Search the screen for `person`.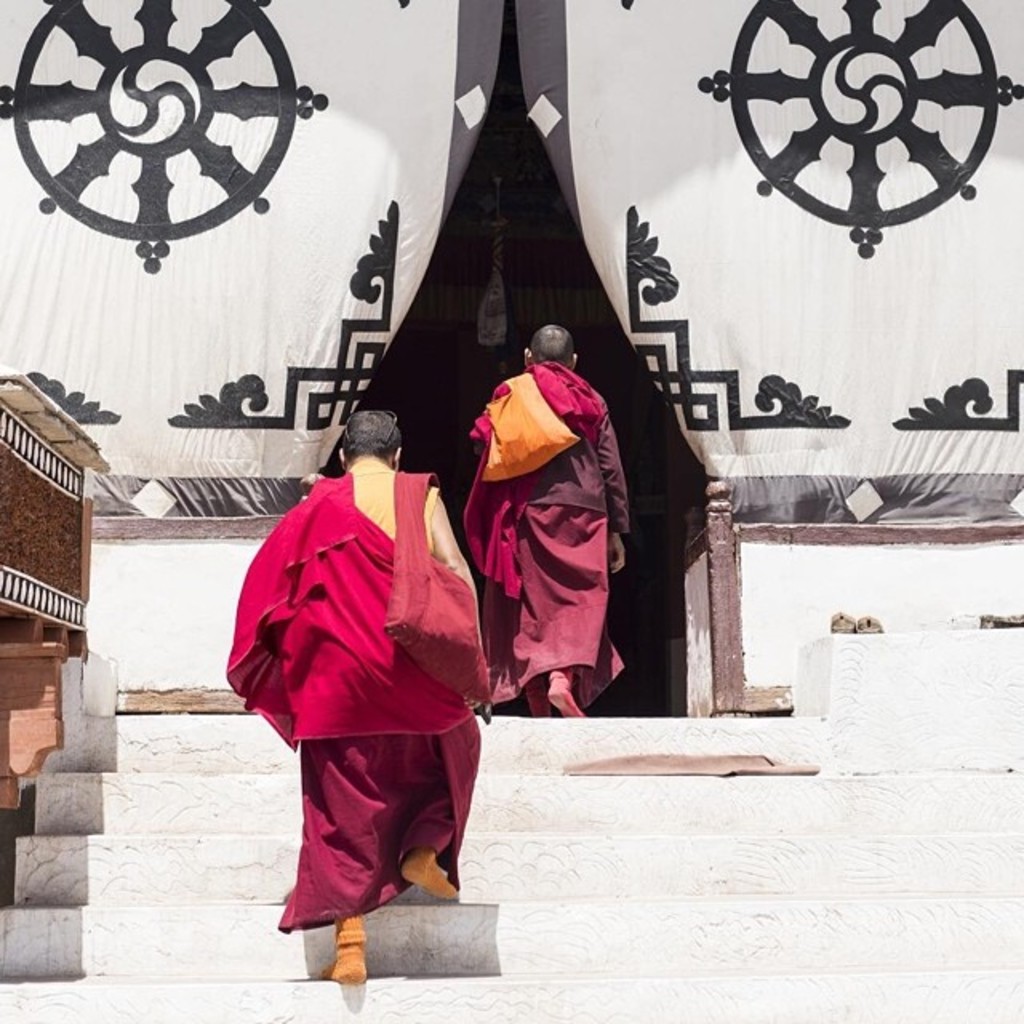
Found at region(224, 408, 493, 986).
